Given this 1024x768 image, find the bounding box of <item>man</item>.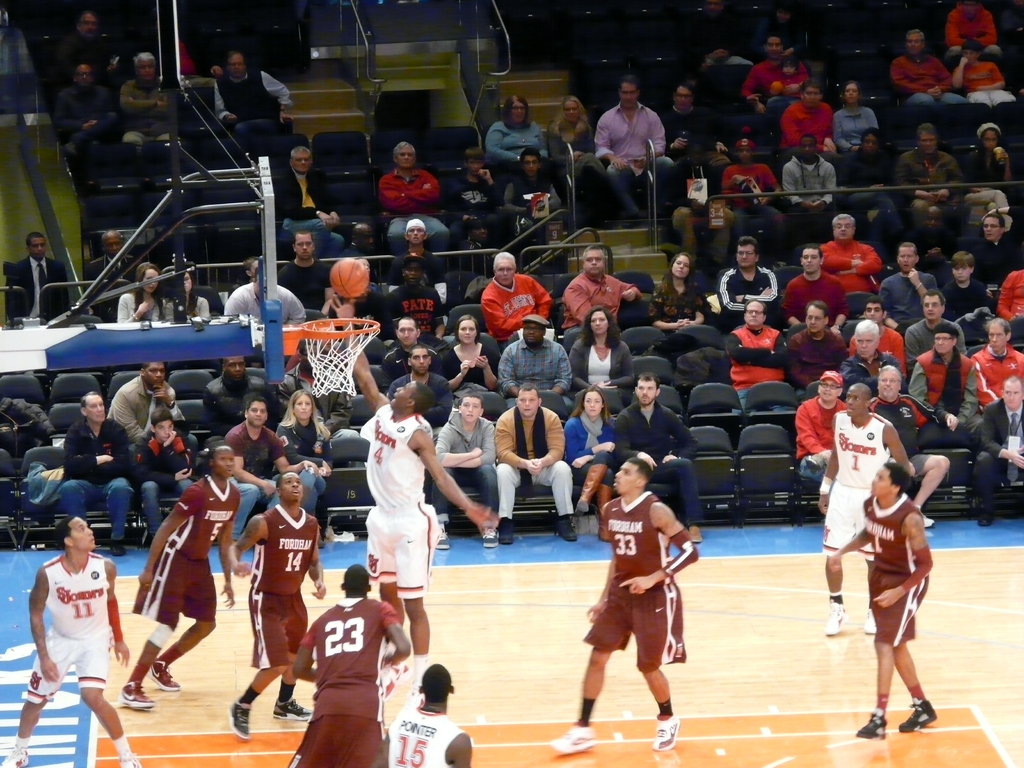
<region>380, 663, 467, 767</region>.
